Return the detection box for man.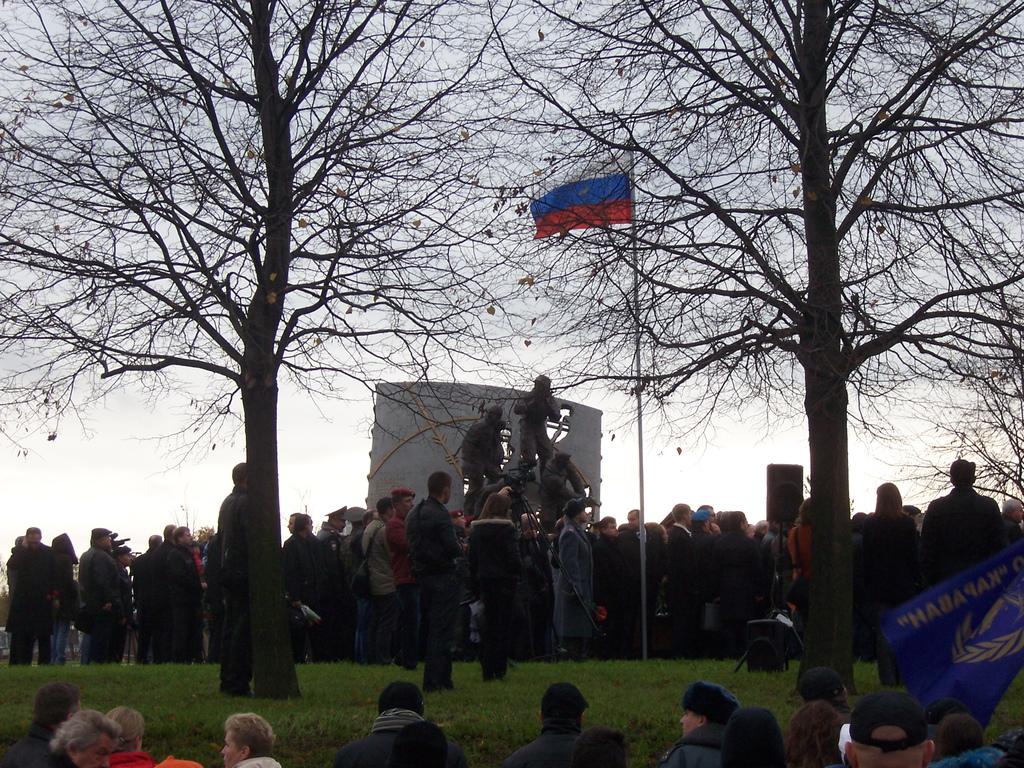
x1=842 y1=691 x2=929 y2=767.
